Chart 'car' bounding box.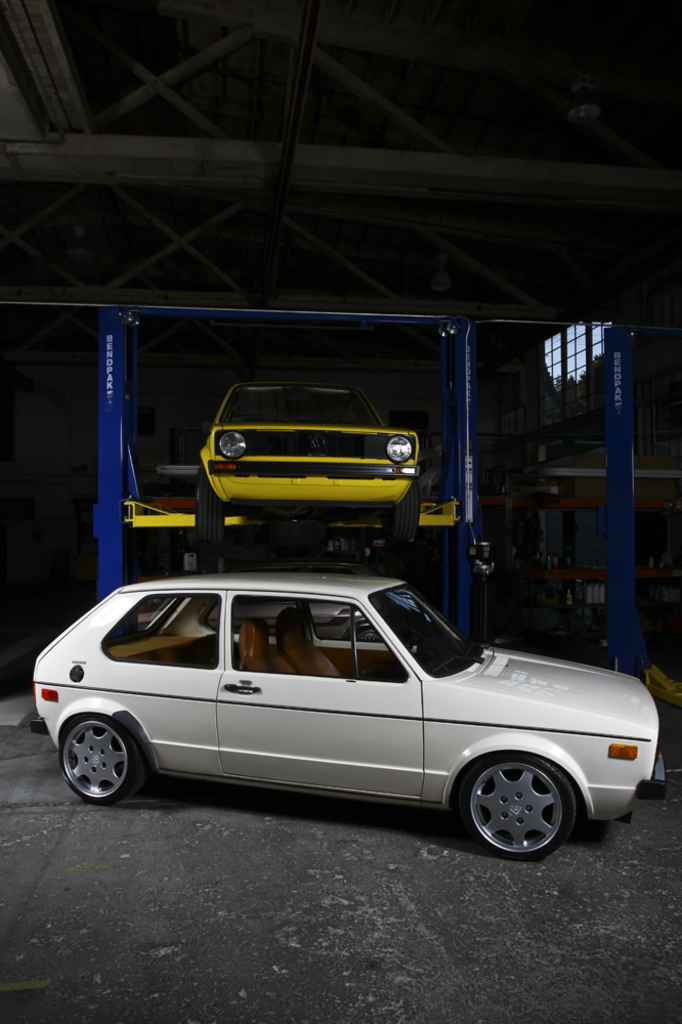
Charted: rect(31, 573, 664, 863).
